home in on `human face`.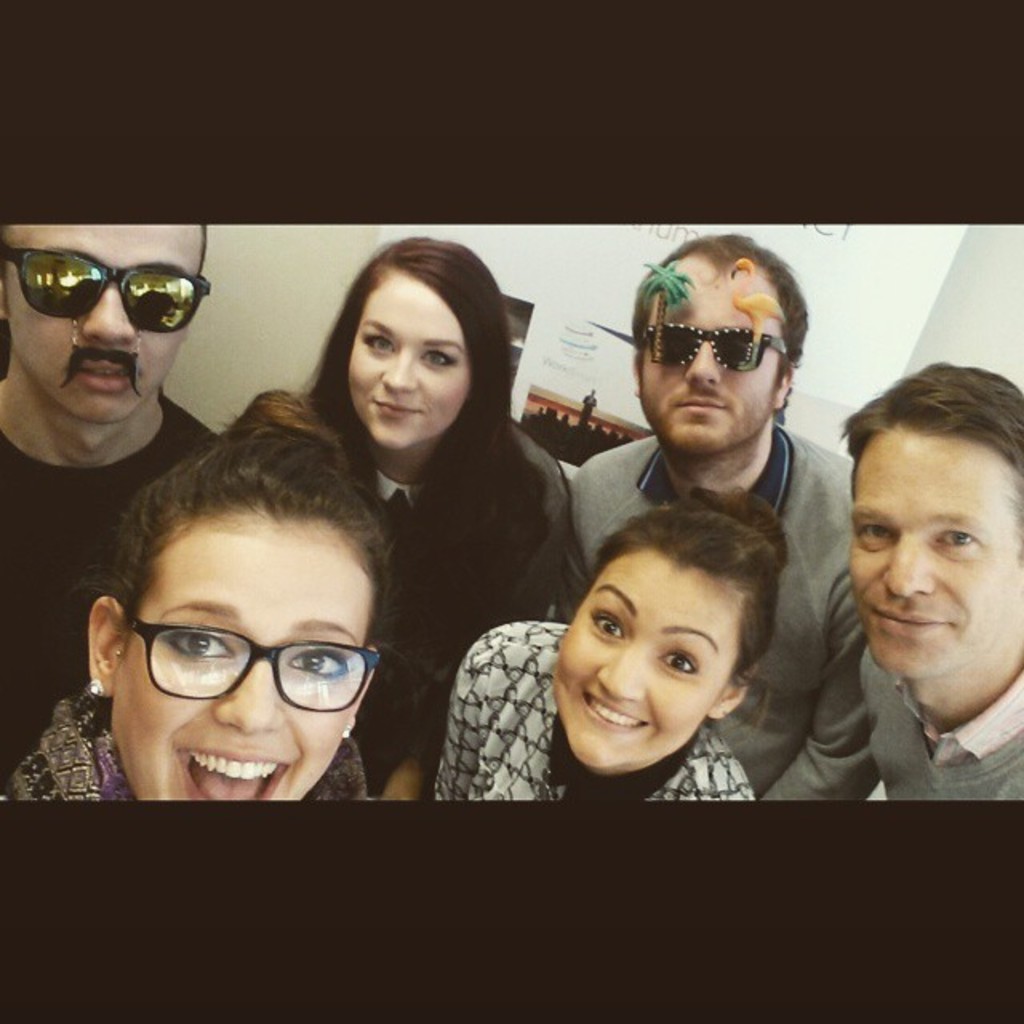
Homed in at x1=851, y1=427, x2=1011, y2=675.
